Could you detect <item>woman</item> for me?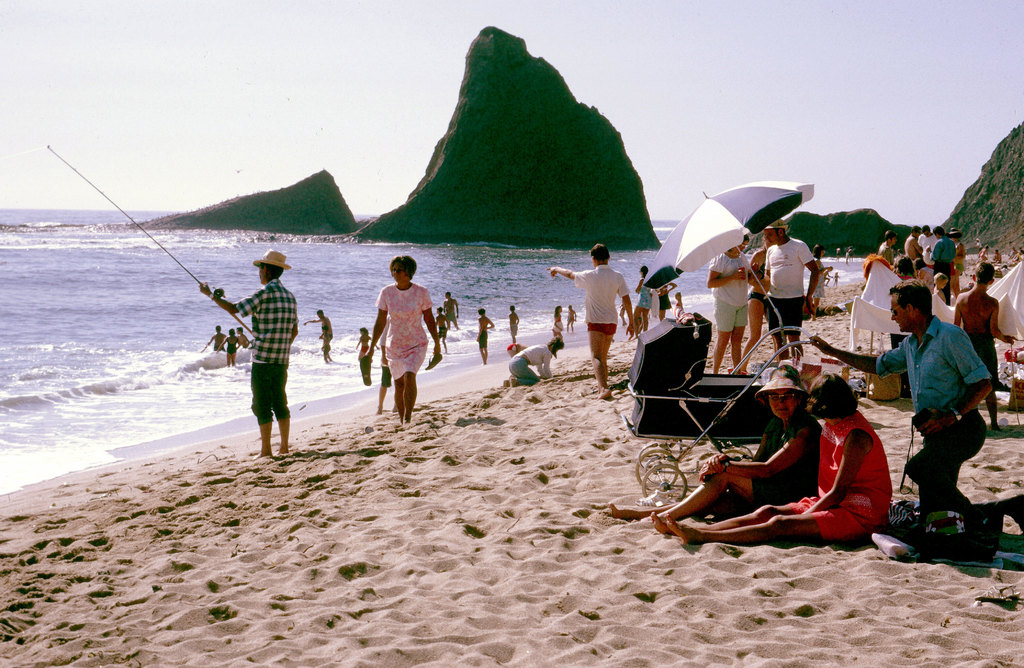
Detection result: bbox=(632, 264, 651, 339).
